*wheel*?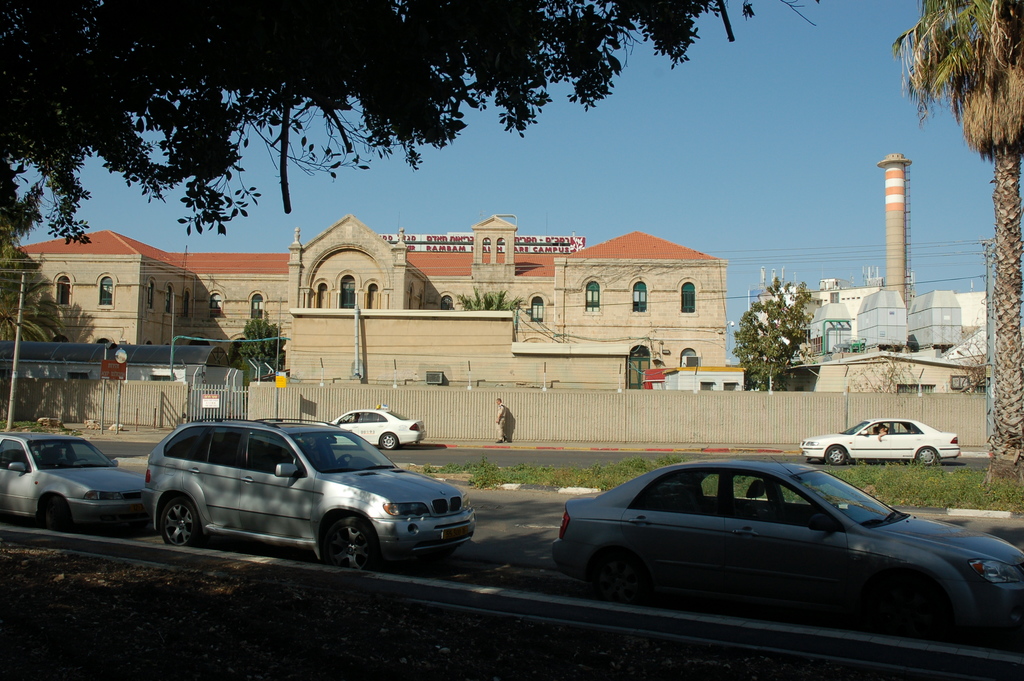
x1=380 y1=432 x2=395 y2=449
